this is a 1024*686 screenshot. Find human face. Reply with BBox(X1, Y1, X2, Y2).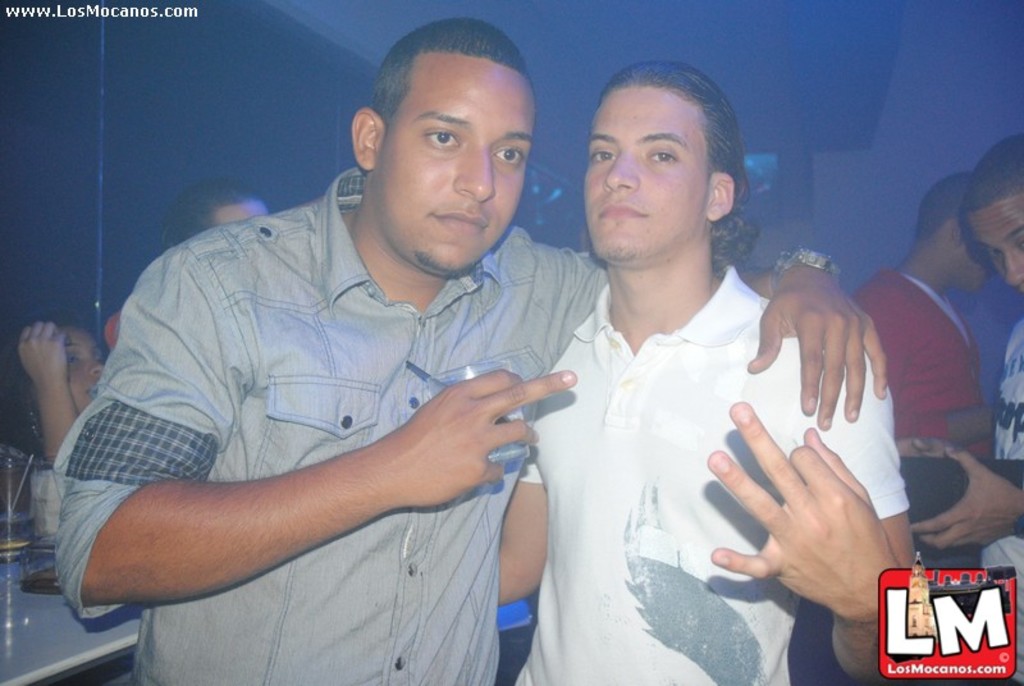
BBox(585, 88, 712, 266).
